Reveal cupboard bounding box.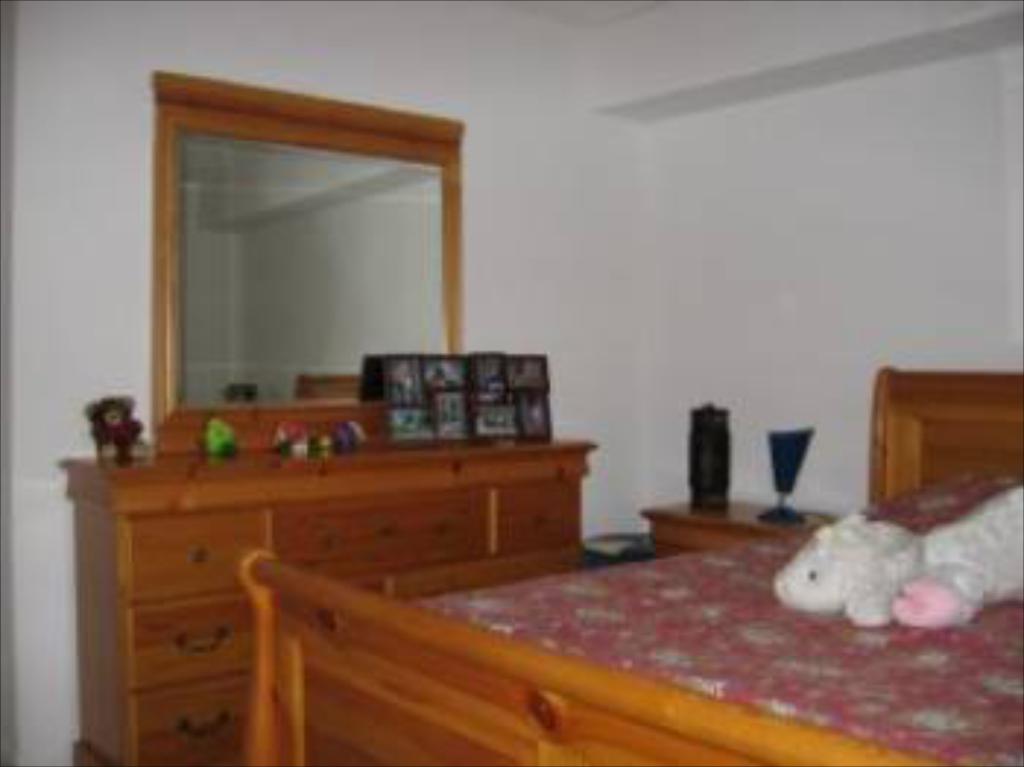
Revealed: Rect(59, 442, 603, 764).
